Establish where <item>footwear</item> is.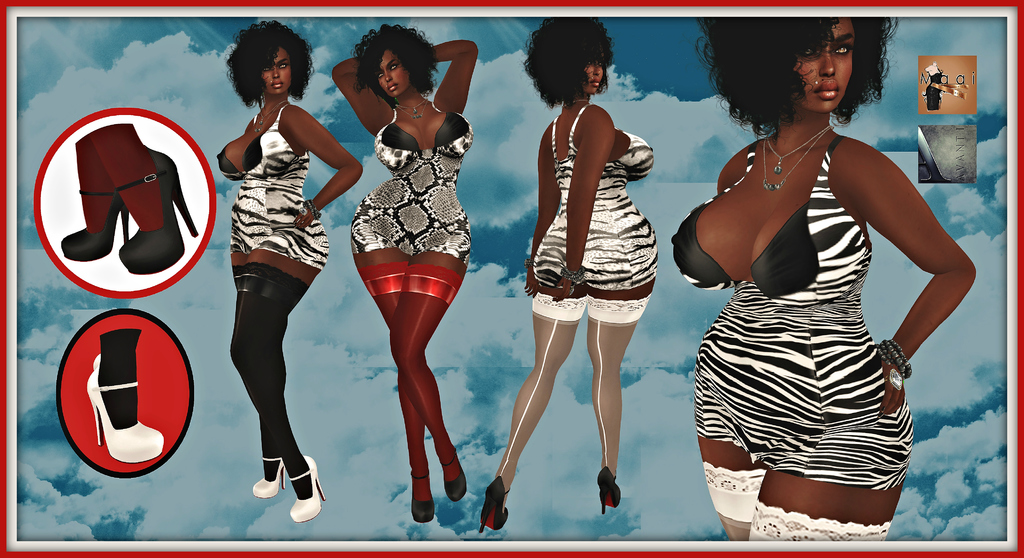
Established at [x1=412, y1=469, x2=438, y2=523].
